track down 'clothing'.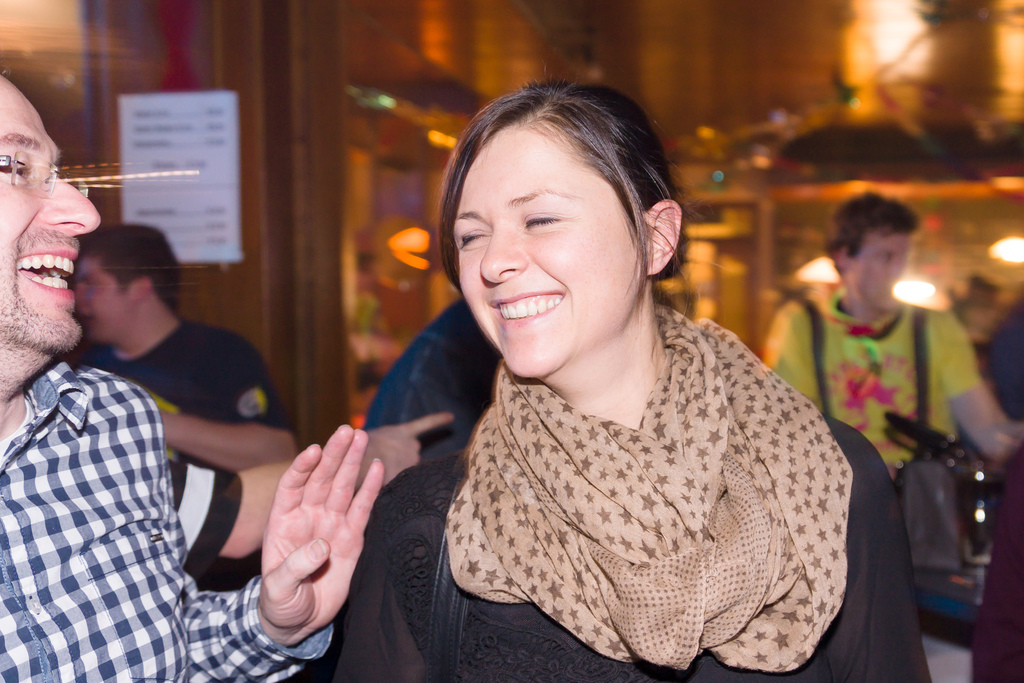
Tracked to BBox(117, 320, 305, 464).
